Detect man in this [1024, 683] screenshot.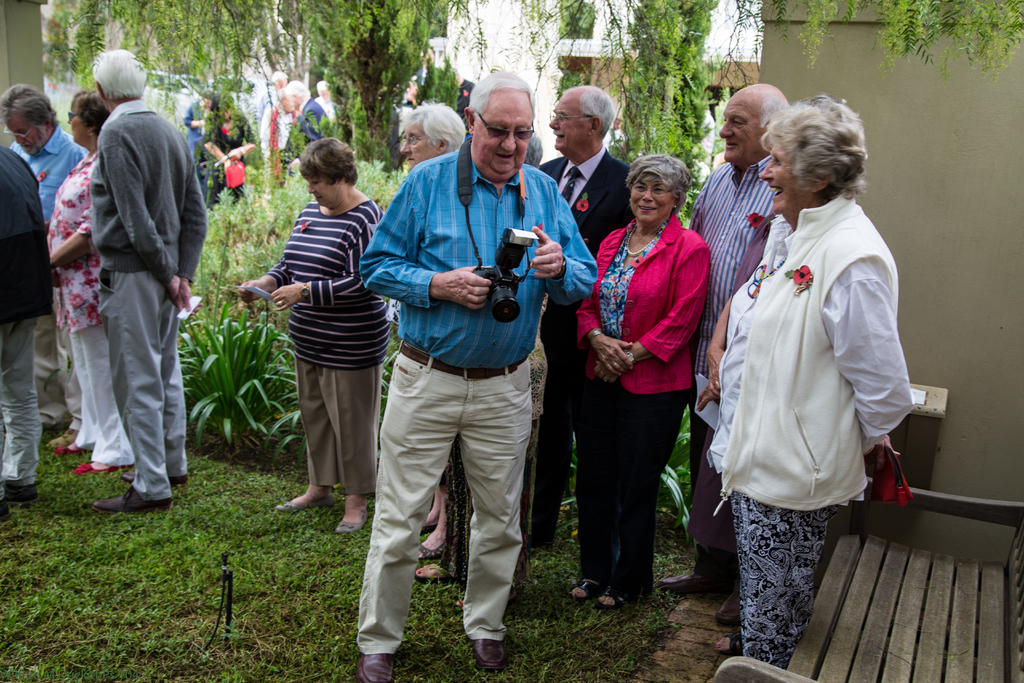
Detection: <region>0, 147, 57, 519</region>.
